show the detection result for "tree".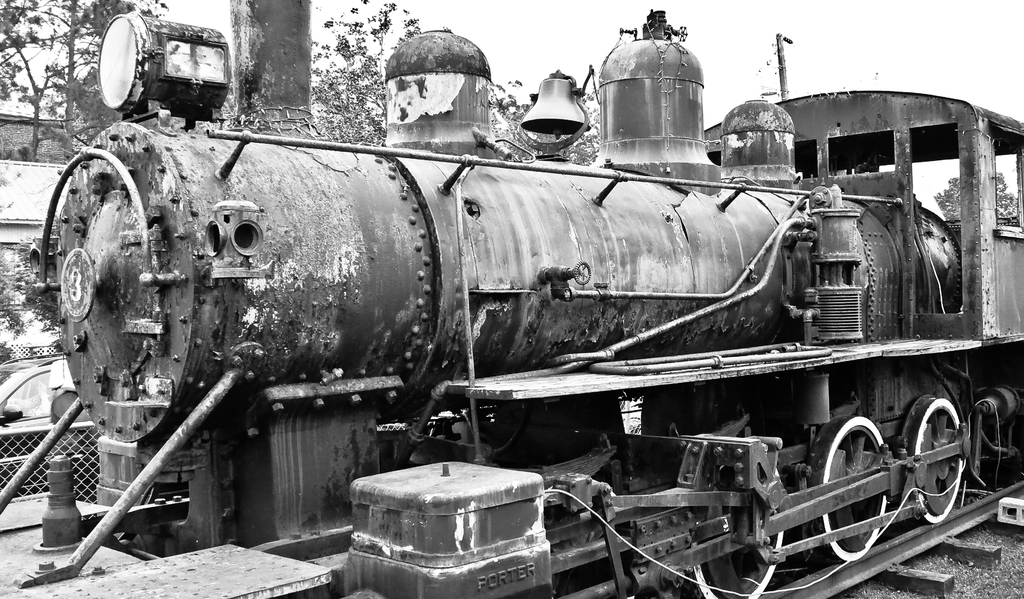
select_region(0, 0, 150, 160).
